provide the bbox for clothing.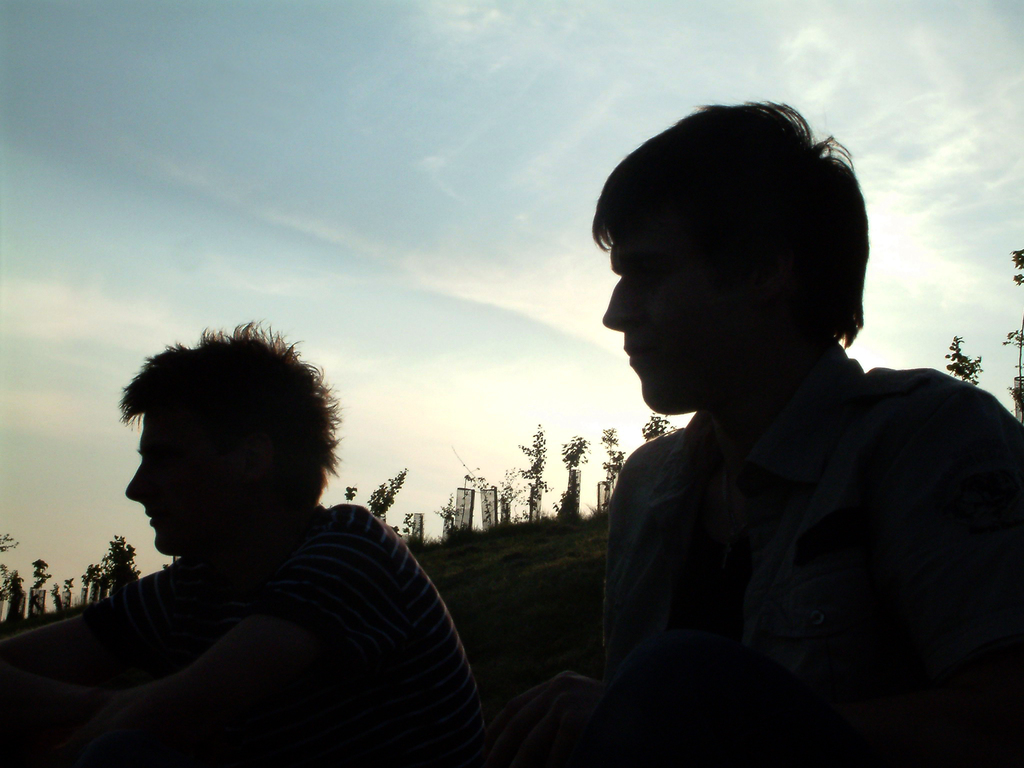
[left=80, top=488, right=487, bottom=767].
